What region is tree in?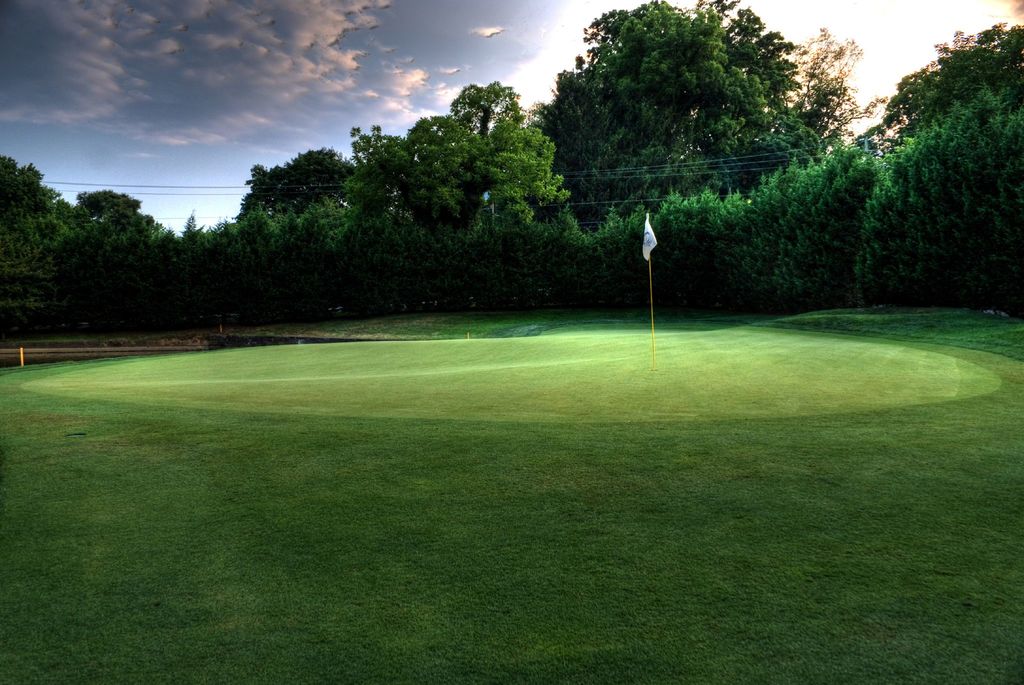
bbox(68, 218, 172, 334).
